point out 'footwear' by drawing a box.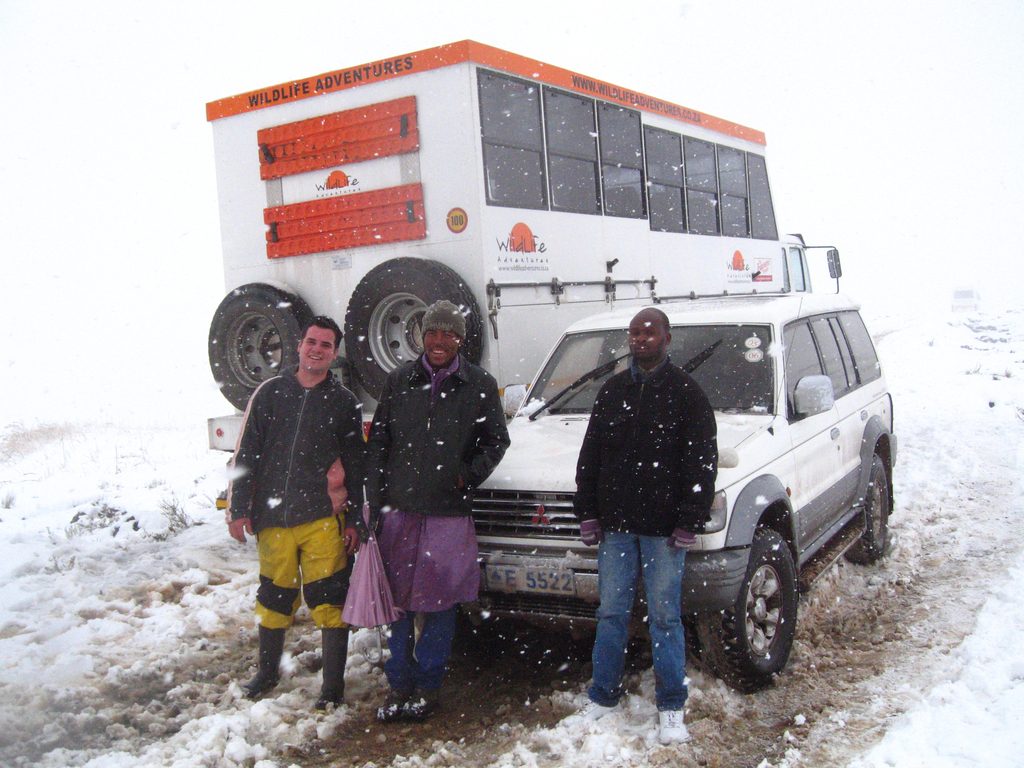
box=[312, 621, 355, 709].
